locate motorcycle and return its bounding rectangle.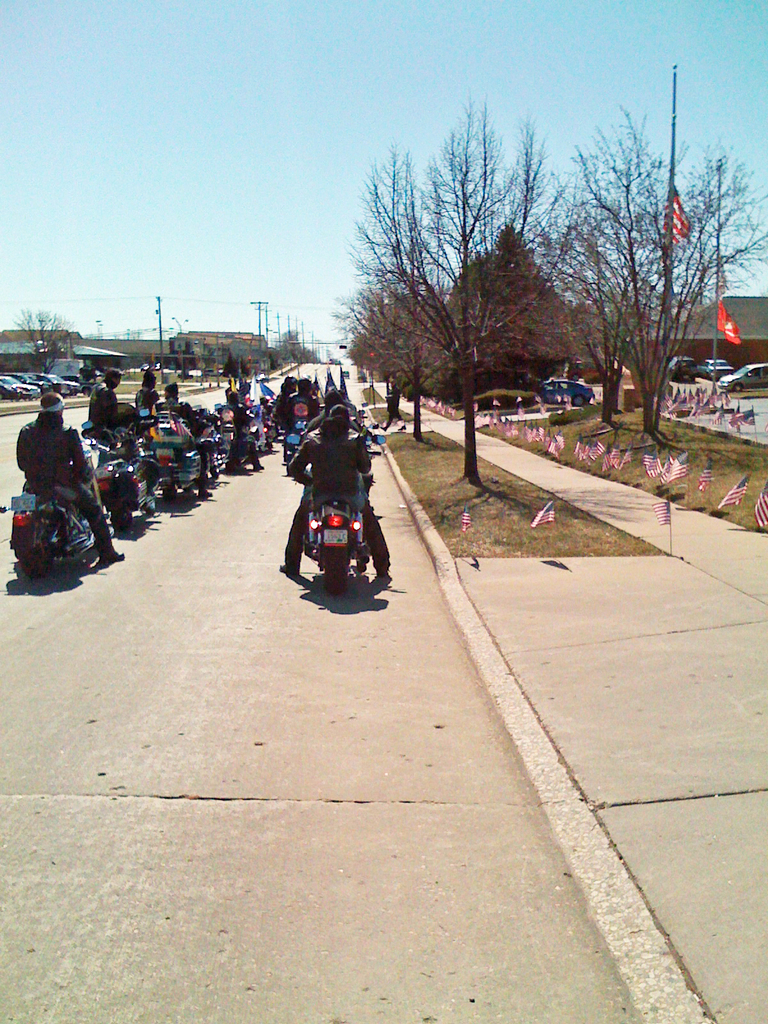
Rect(107, 452, 145, 536).
